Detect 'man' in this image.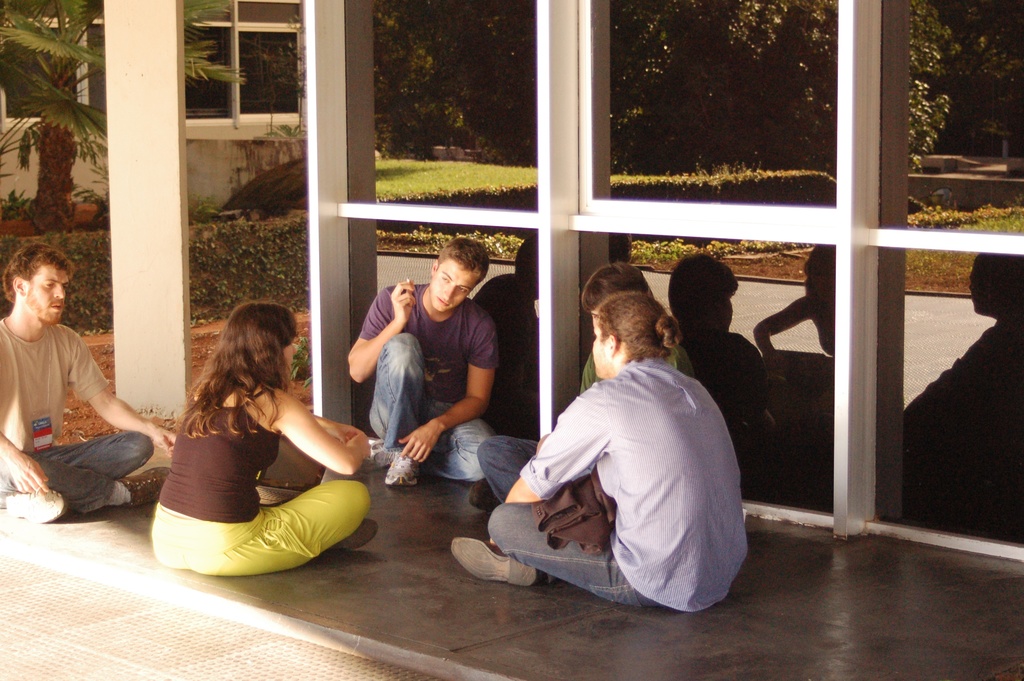
Detection: 472/260/696/508.
